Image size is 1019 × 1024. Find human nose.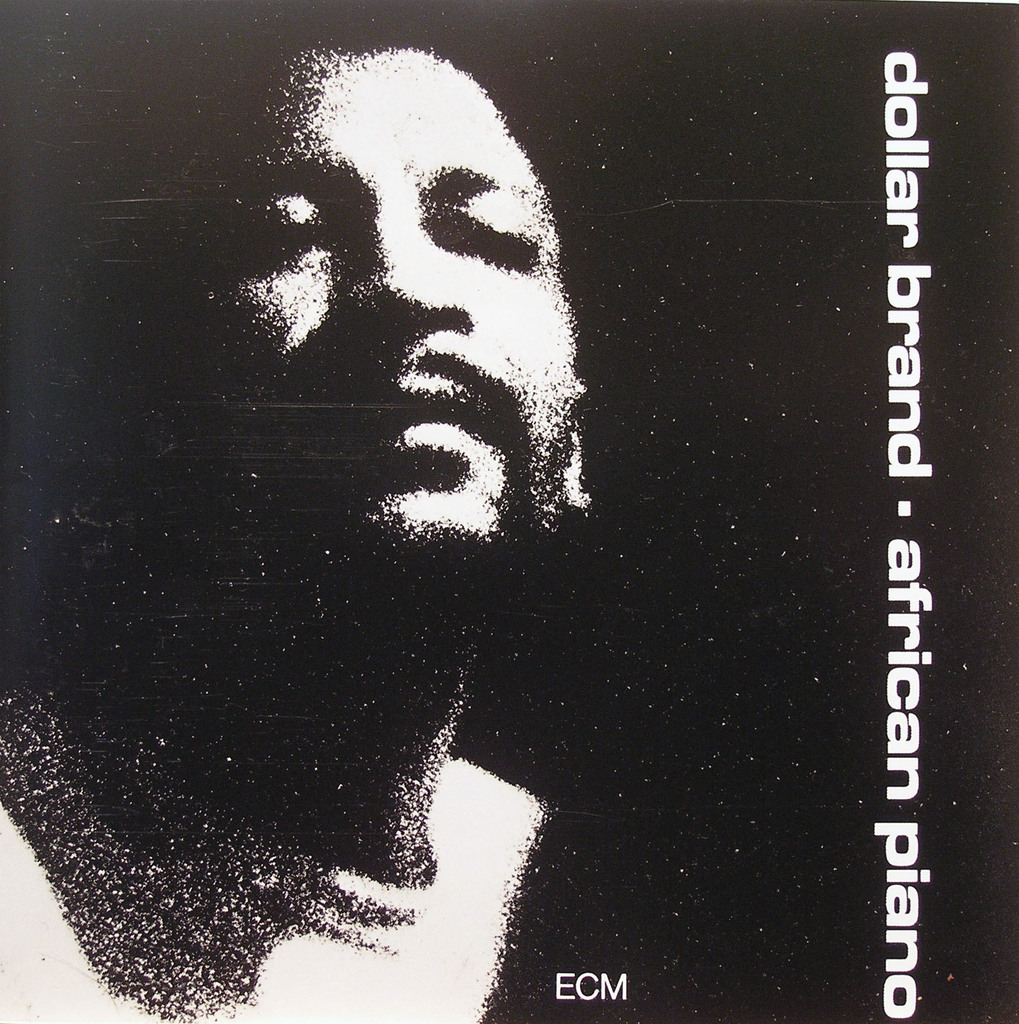
(336,194,478,325).
